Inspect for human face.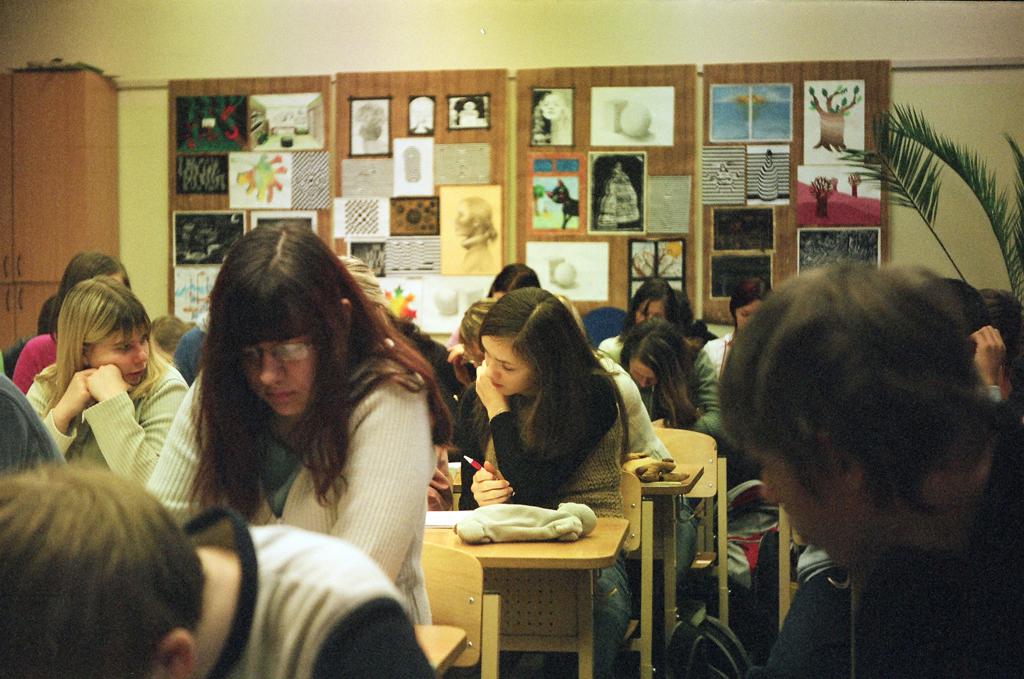
Inspection: (x1=635, y1=297, x2=667, y2=326).
